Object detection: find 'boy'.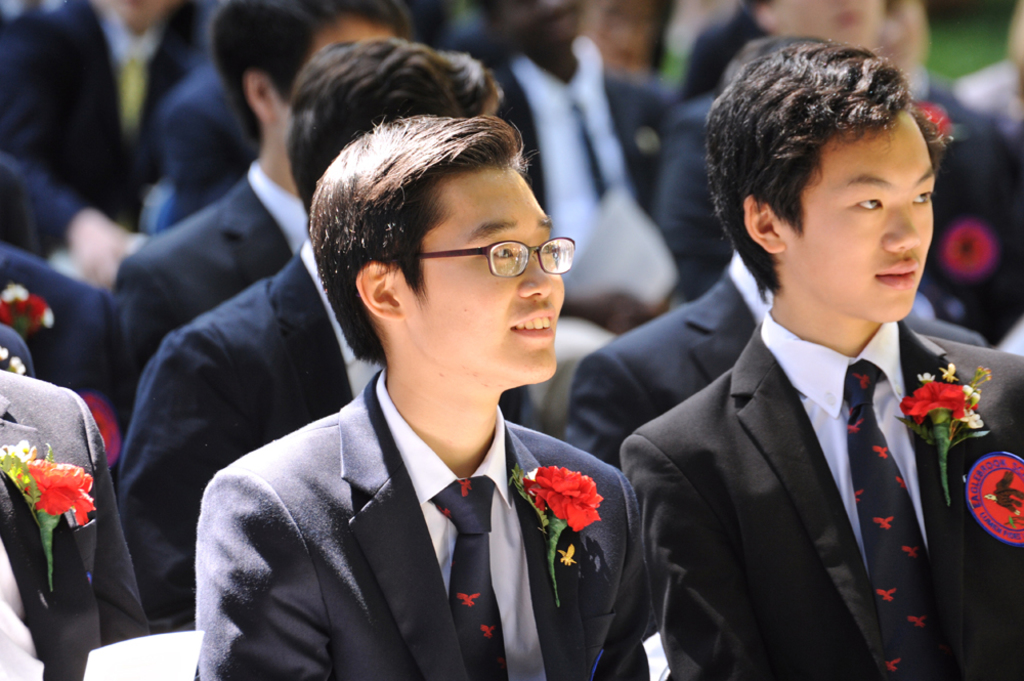
<bbox>616, 42, 1023, 680</bbox>.
